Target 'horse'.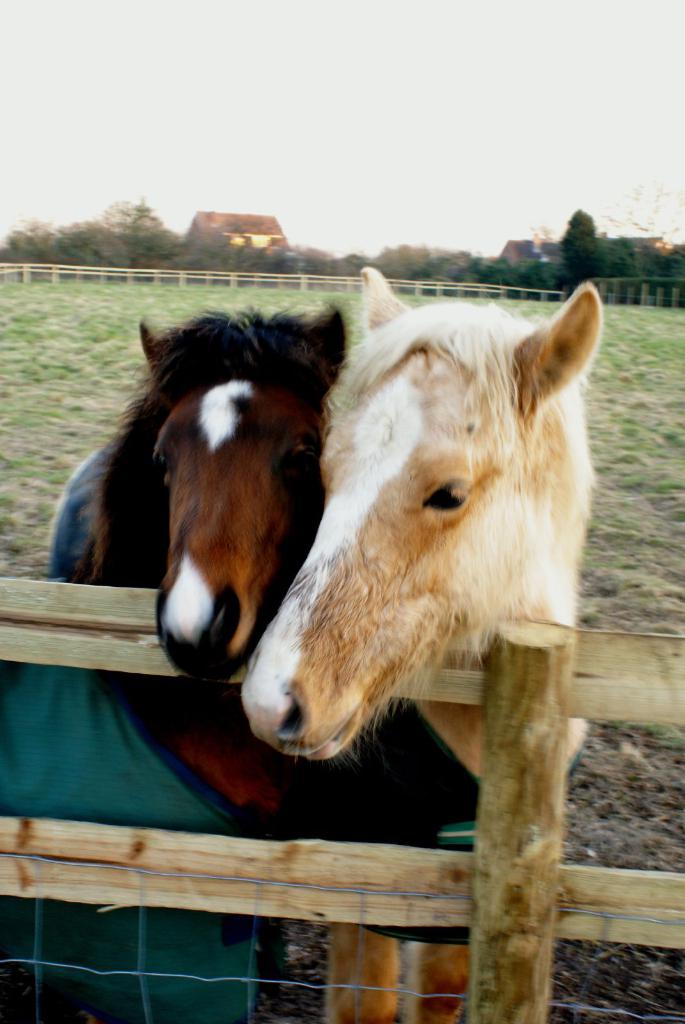
Target region: [x1=242, y1=274, x2=602, y2=1020].
